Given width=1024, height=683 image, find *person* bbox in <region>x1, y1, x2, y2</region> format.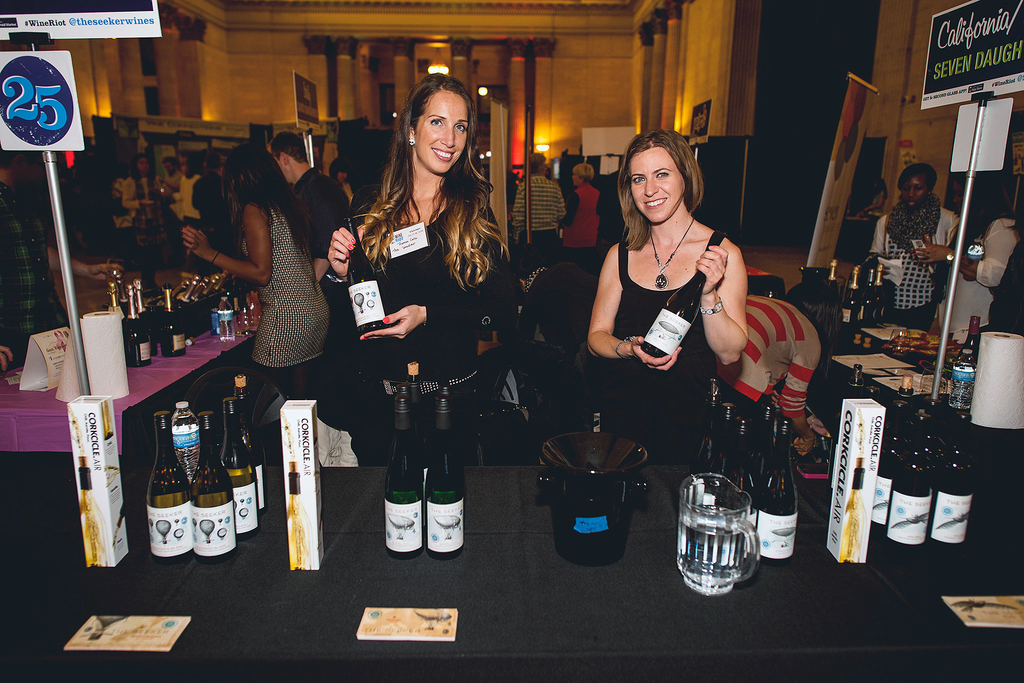
<region>864, 161, 965, 334</region>.
